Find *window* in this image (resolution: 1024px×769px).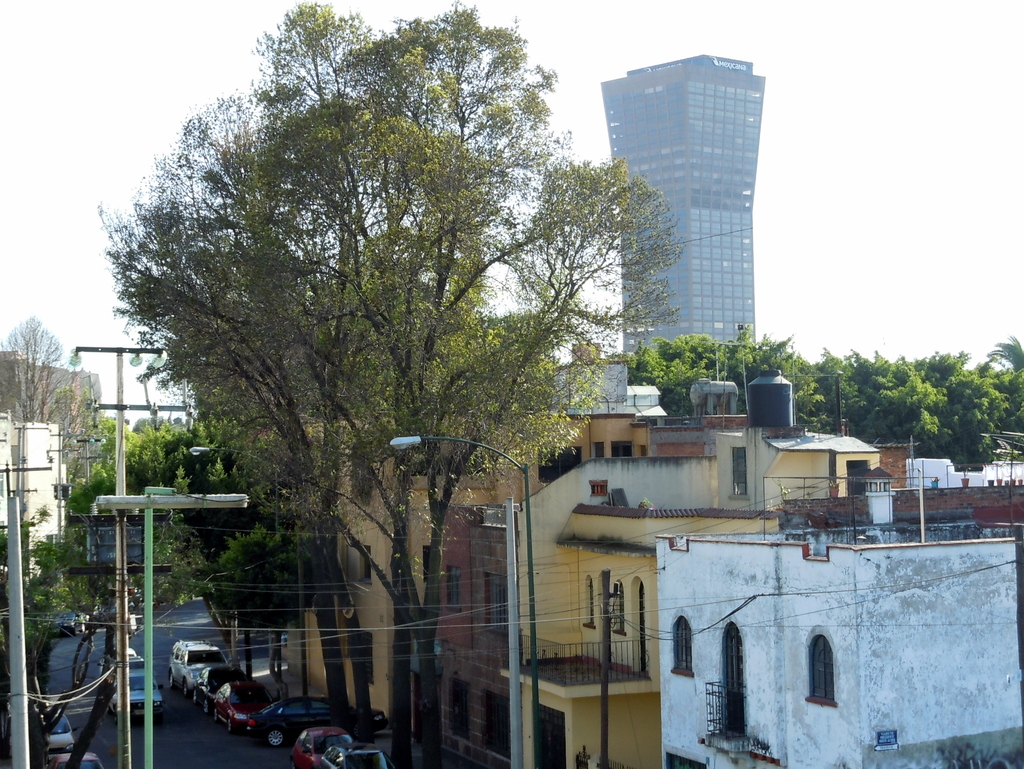
bbox=[590, 443, 604, 458].
